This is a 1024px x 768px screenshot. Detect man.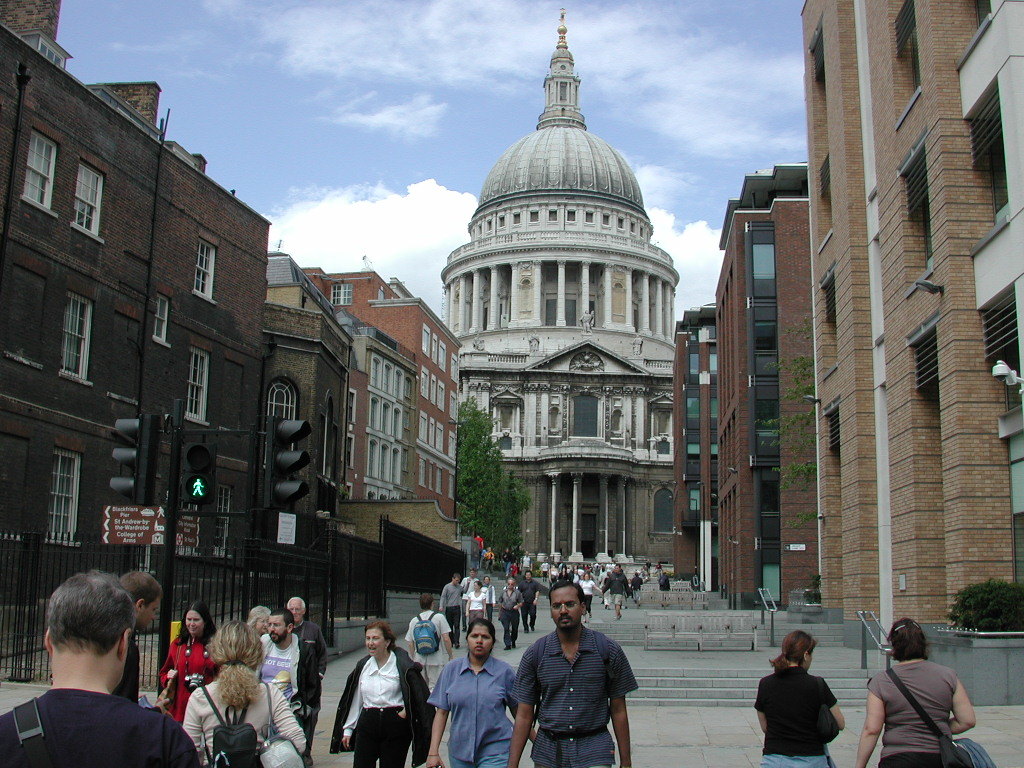
(439,574,470,651).
